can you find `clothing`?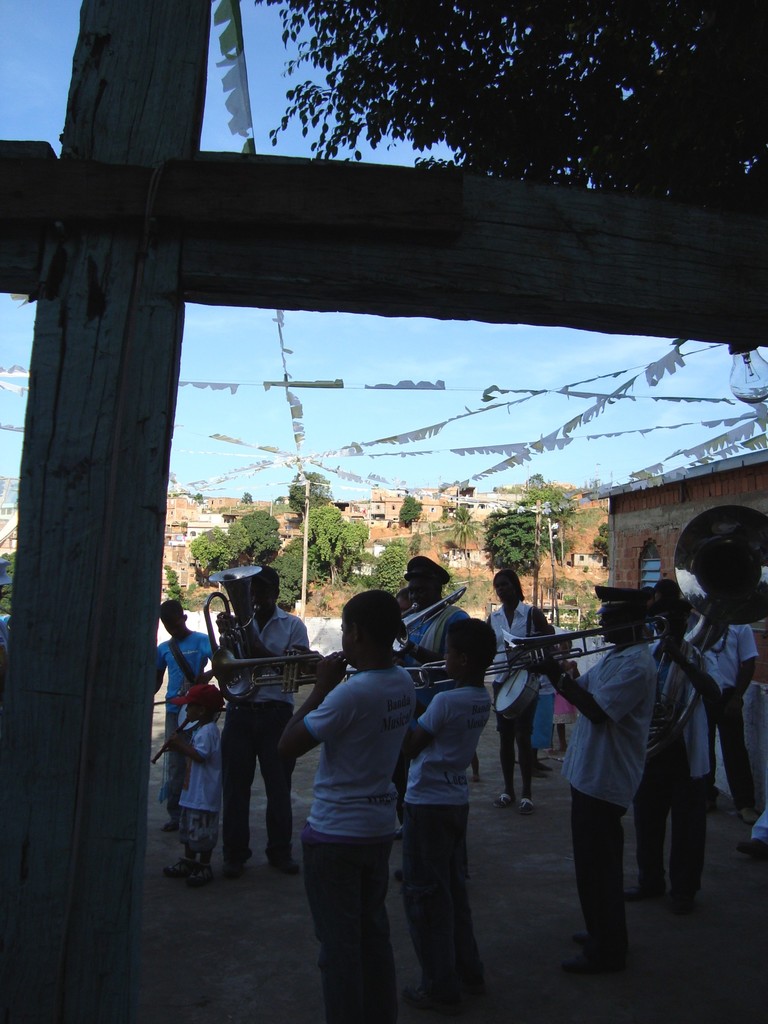
Yes, bounding box: [left=217, top=601, right=306, bottom=853].
